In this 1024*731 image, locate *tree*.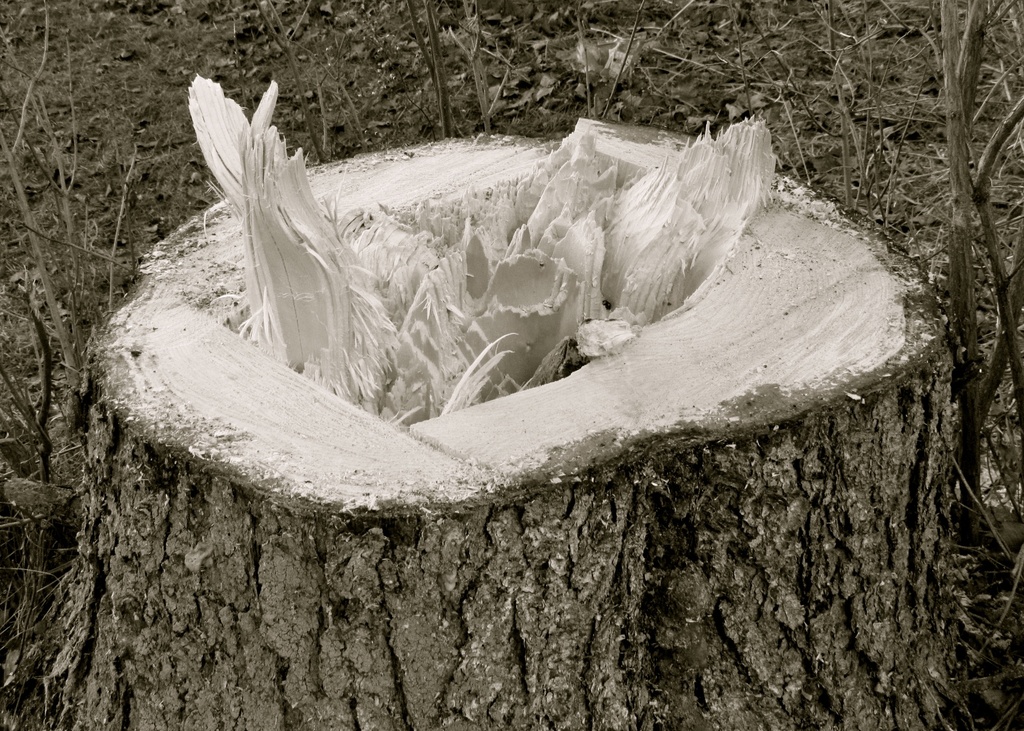
Bounding box: {"x1": 0, "y1": 0, "x2": 1023, "y2": 730}.
